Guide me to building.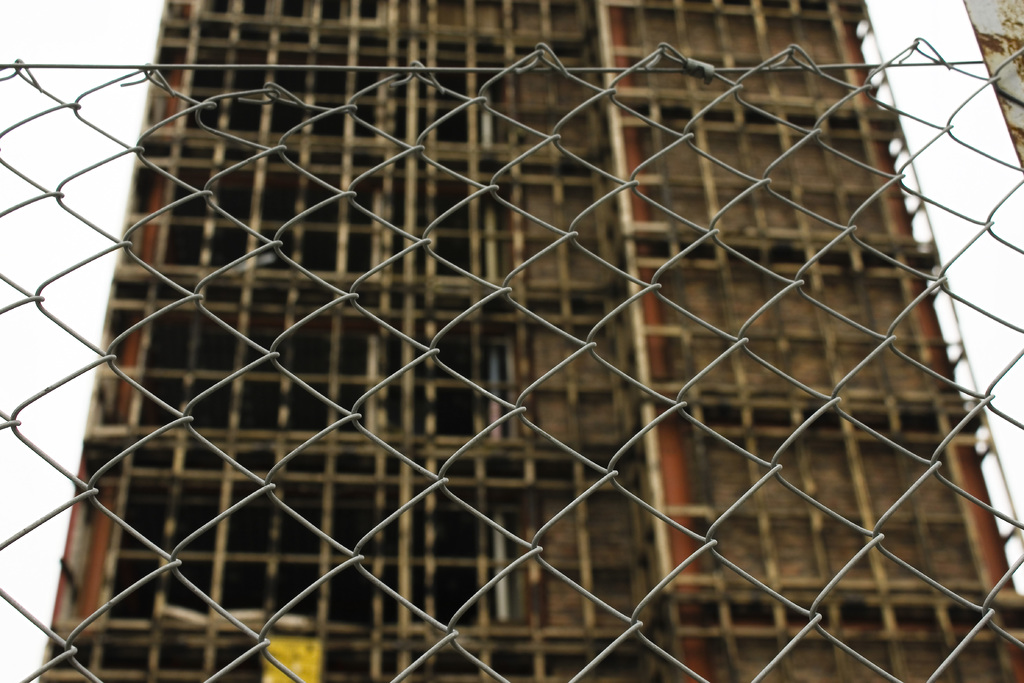
Guidance: locate(39, 0, 1023, 682).
